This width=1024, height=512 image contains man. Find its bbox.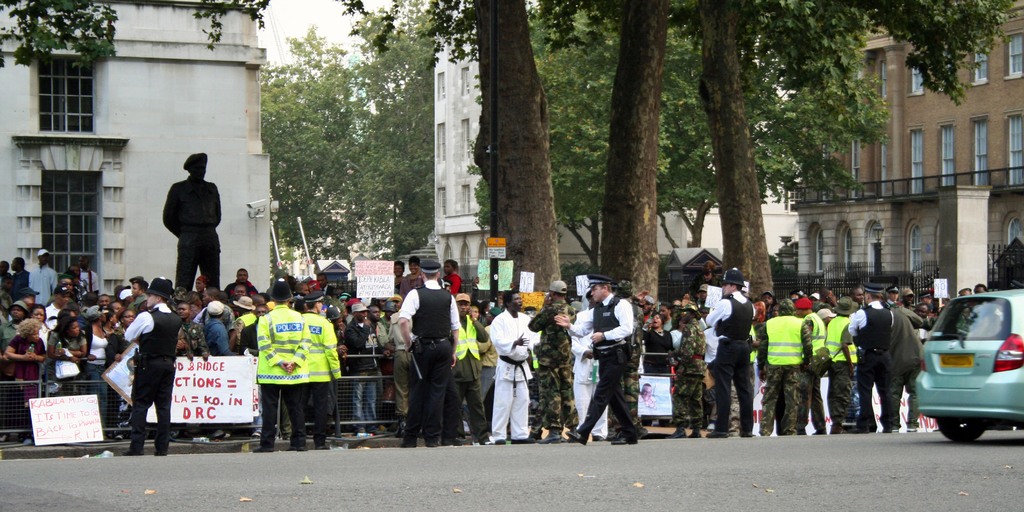
crop(520, 281, 573, 445).
